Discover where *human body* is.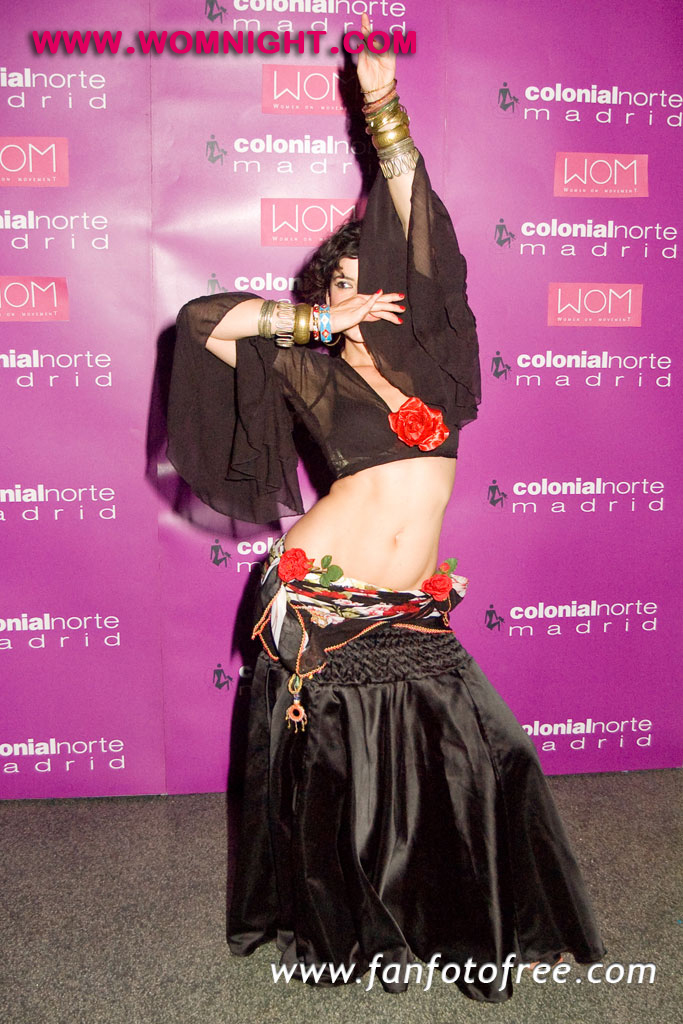
Discovered at {"left": 181, "top": 89, "right": 549, "bottom": 1008}.
